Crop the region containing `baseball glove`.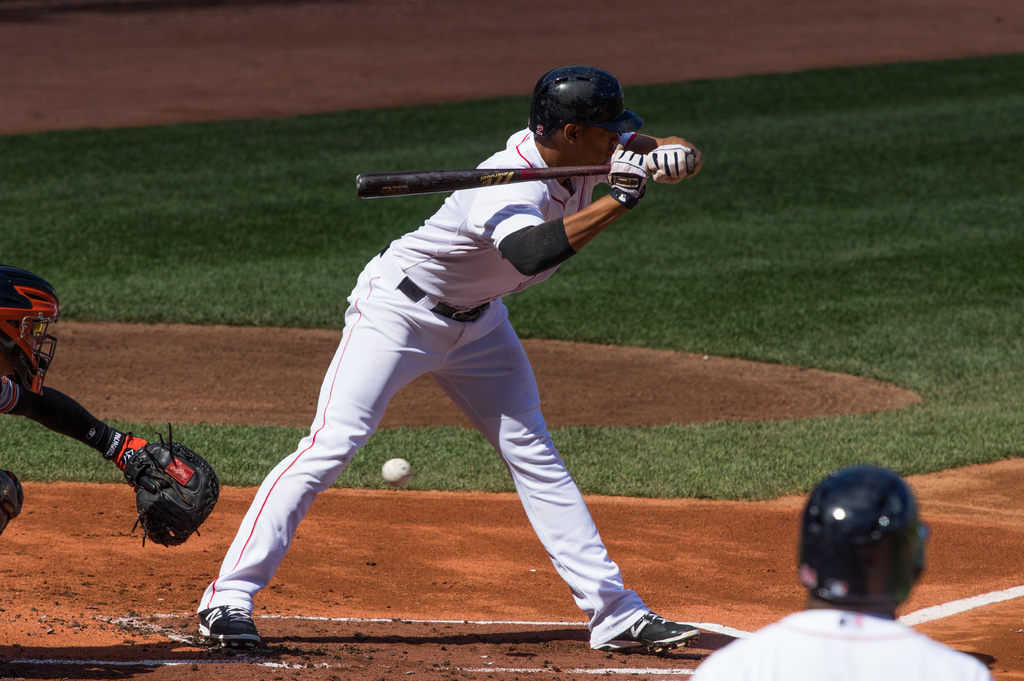
Crop region: l=126, t=423, r=222, b=548.
